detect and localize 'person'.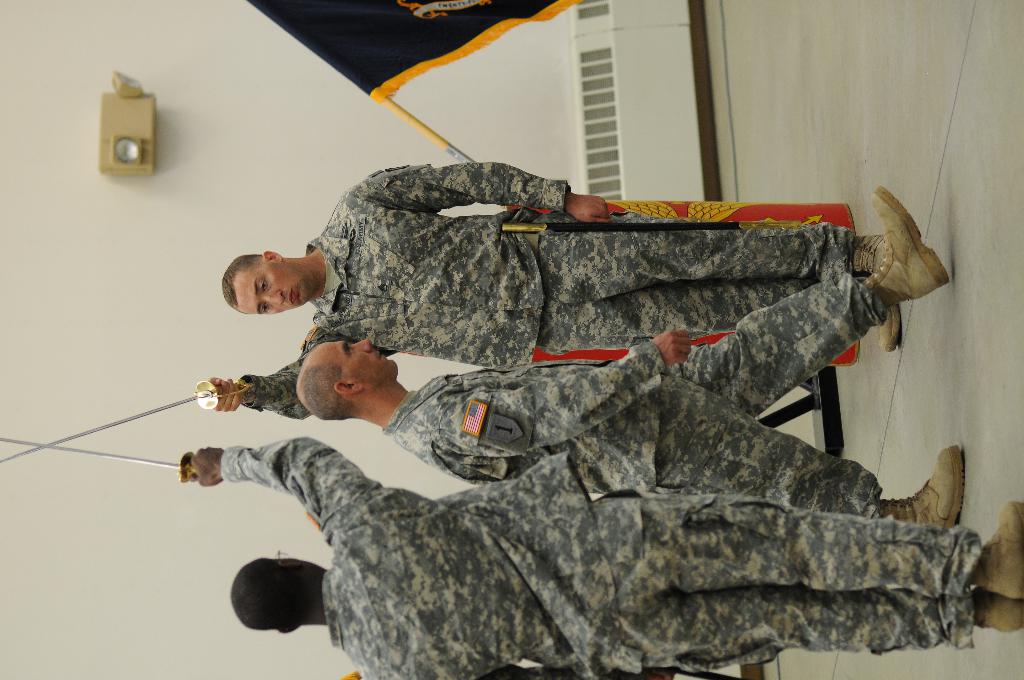
Localized at box=[216, 156, 909, 373].
